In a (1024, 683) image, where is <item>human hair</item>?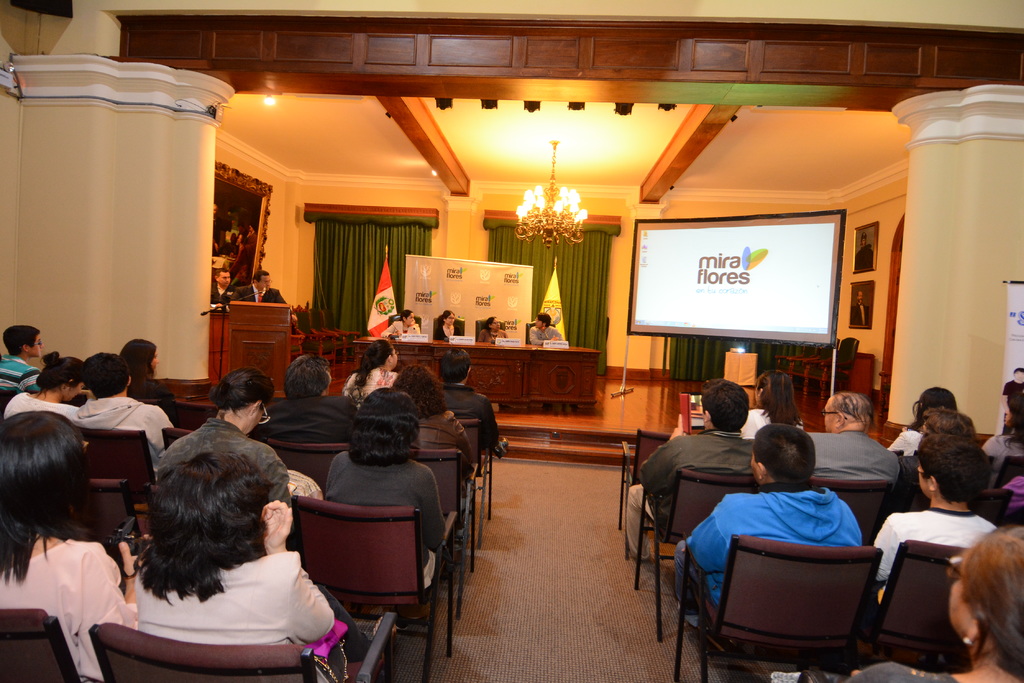
{"x1": 115, "y1": 400, "x2": 310, "y2": 619}.
